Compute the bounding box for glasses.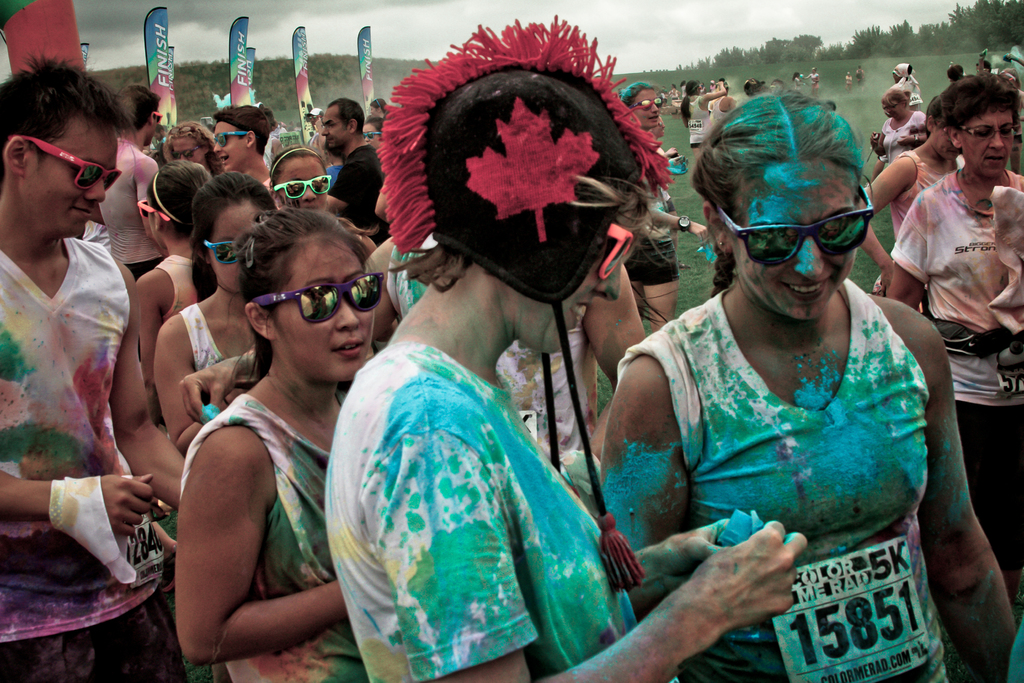
select_region(952, 125, 1020, 142).
